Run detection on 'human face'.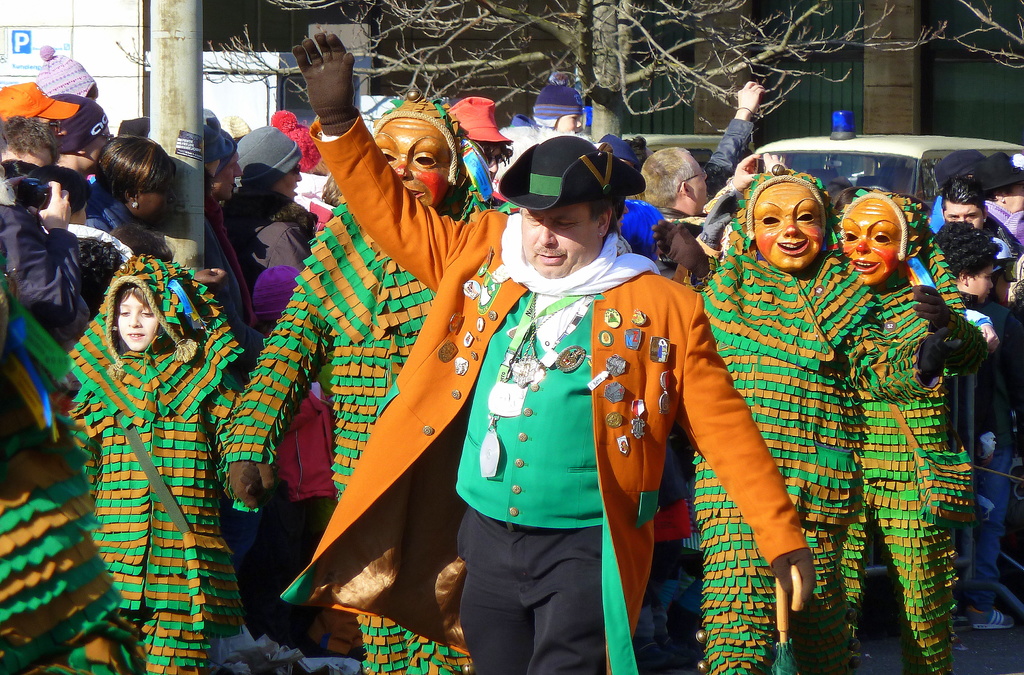
Result: rect(520, 199, 602, 279).
